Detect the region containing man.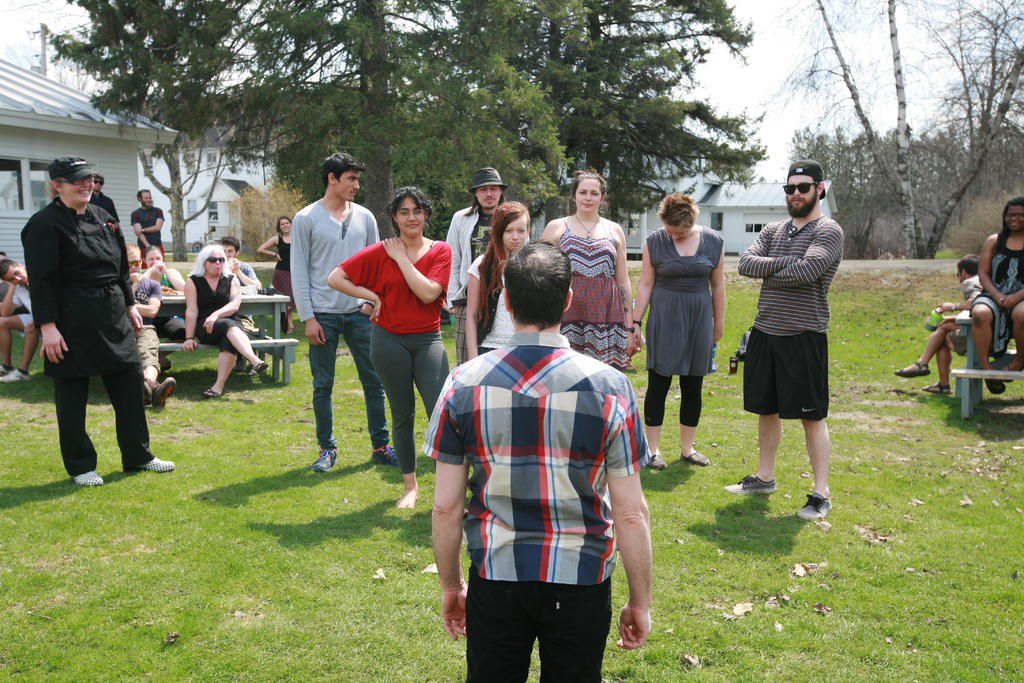
<bbox>286, 149, 388, 475</bbox>.
